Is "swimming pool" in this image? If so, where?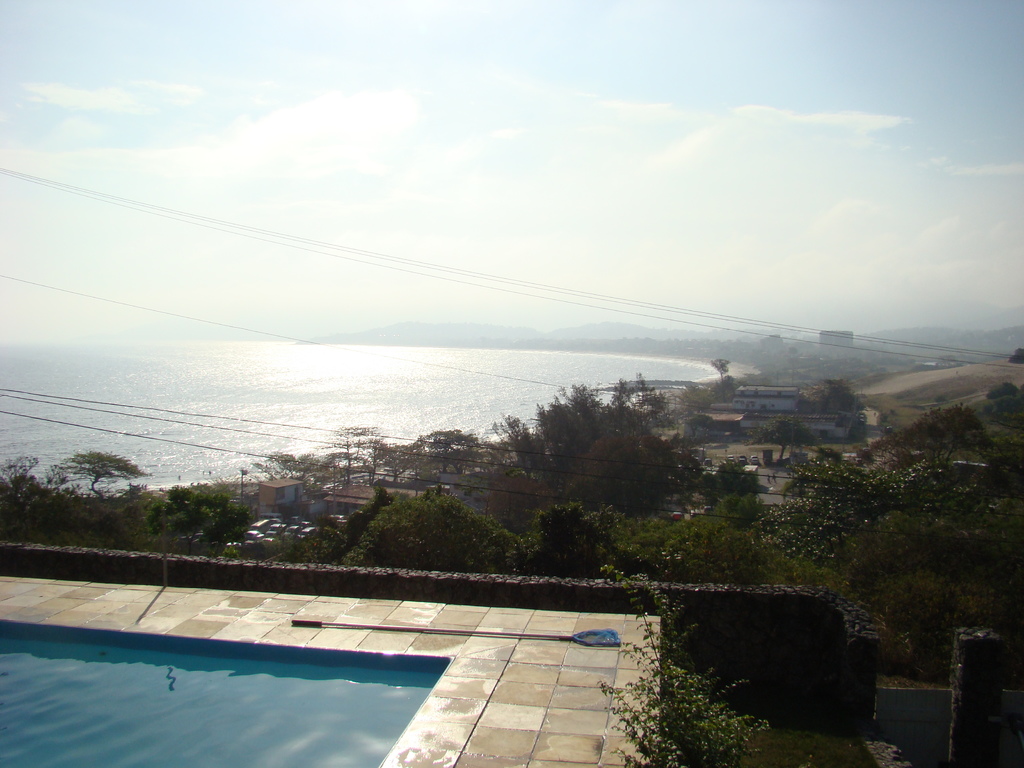
Yes, at [0,619,445,767].
